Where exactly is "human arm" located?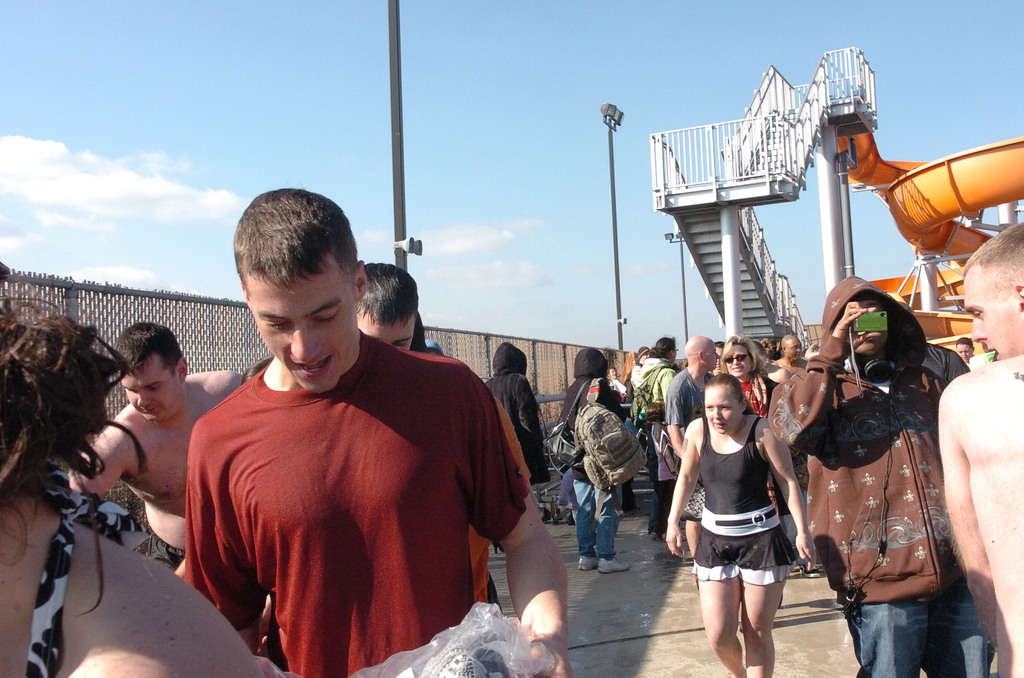
Its bounding box is Rect(942, 401, 1004, 648).
